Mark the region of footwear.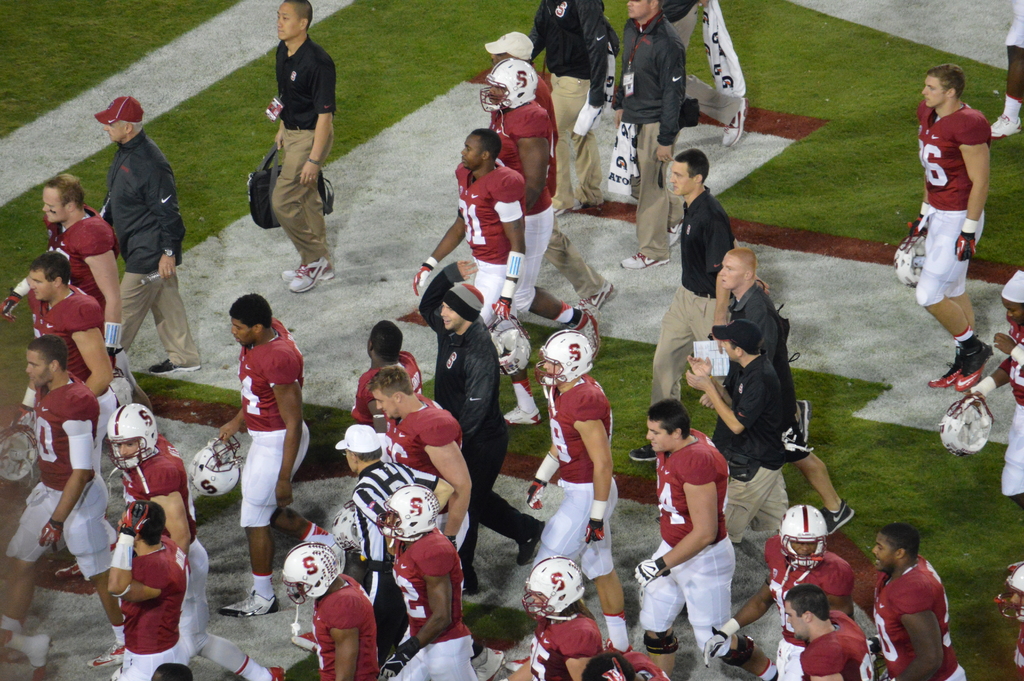
Region: <region>822, 503, 856, 536</region>.
